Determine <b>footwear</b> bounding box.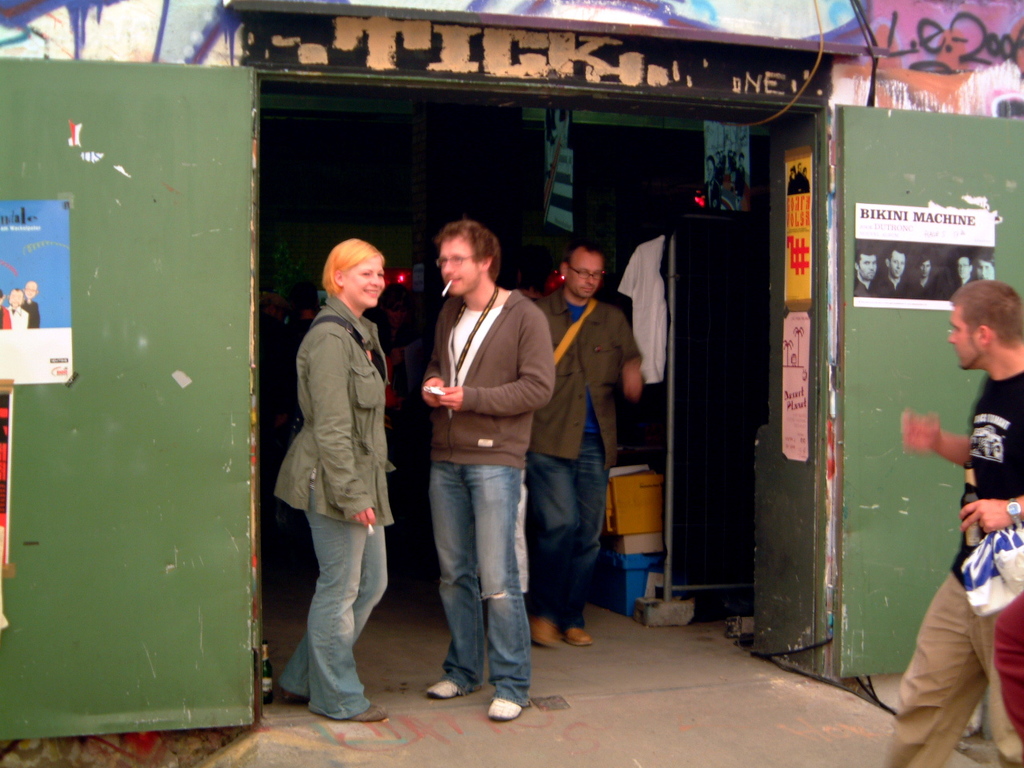
Determined: (354,702,386,722).
